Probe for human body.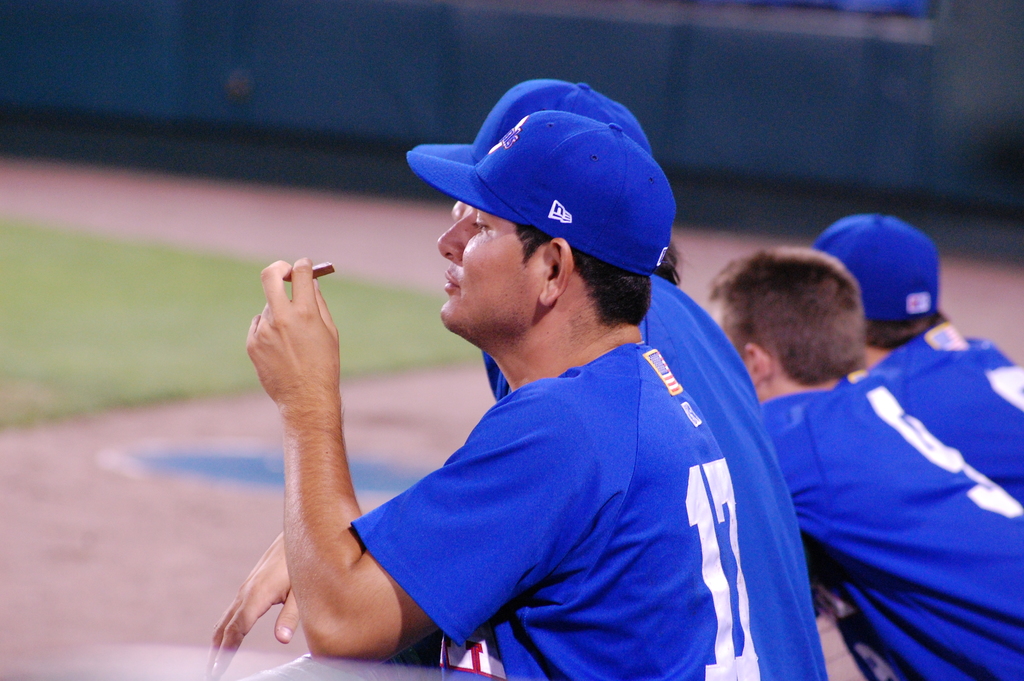
Probe result: rect(428, 77, 812, 680).
